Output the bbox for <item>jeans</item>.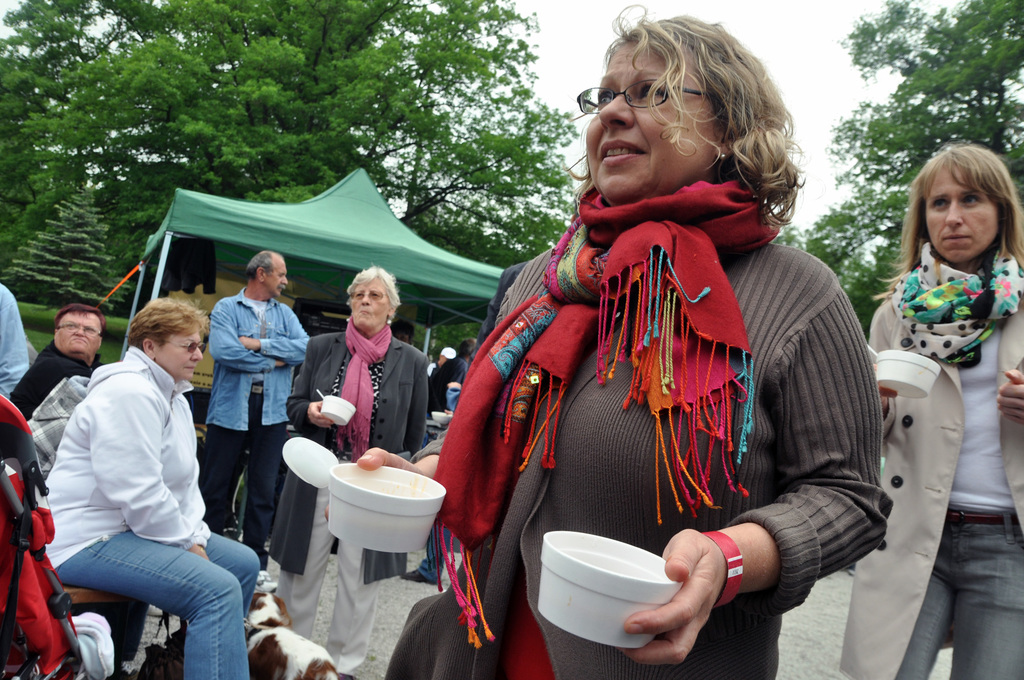
left=67, top=533, right=243, bottom=670.
